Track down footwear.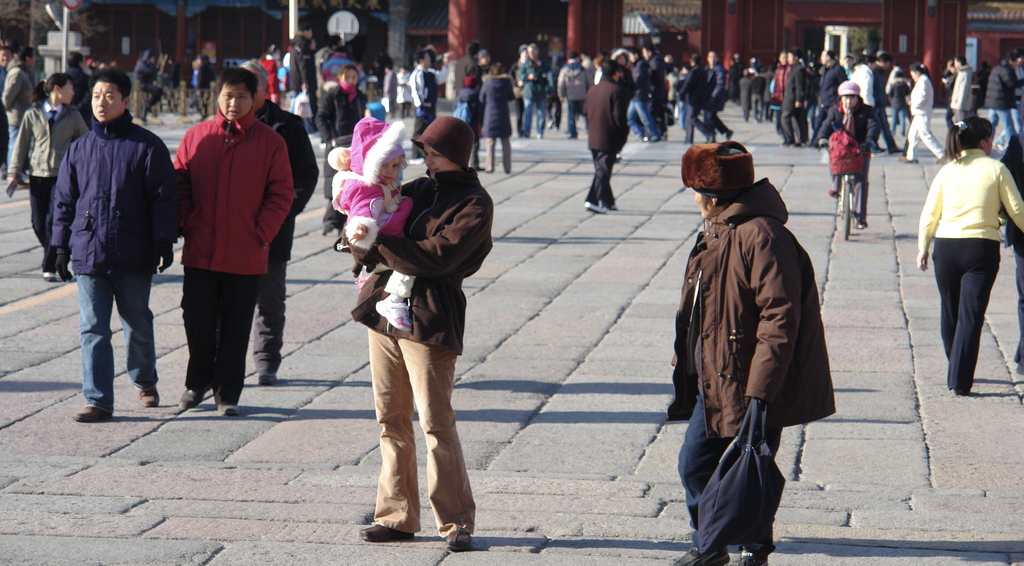
Tracked to left=742, top=545, right=769, bottom=565.
